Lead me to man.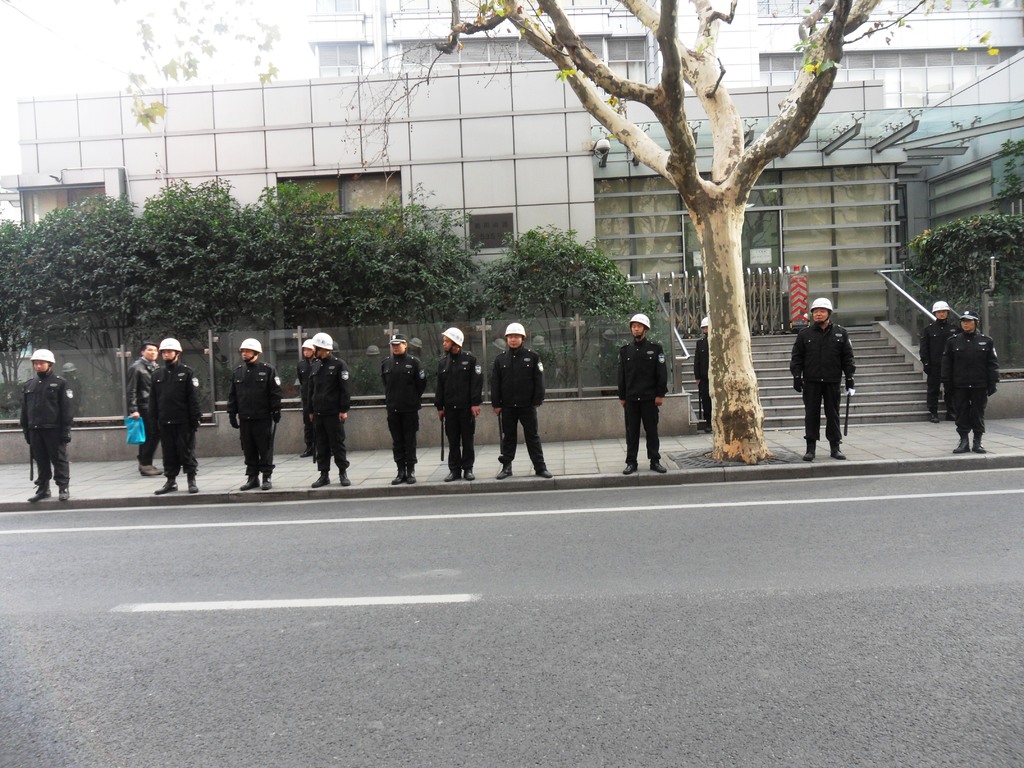
Lead to locate(919, 301, 966, 428).
